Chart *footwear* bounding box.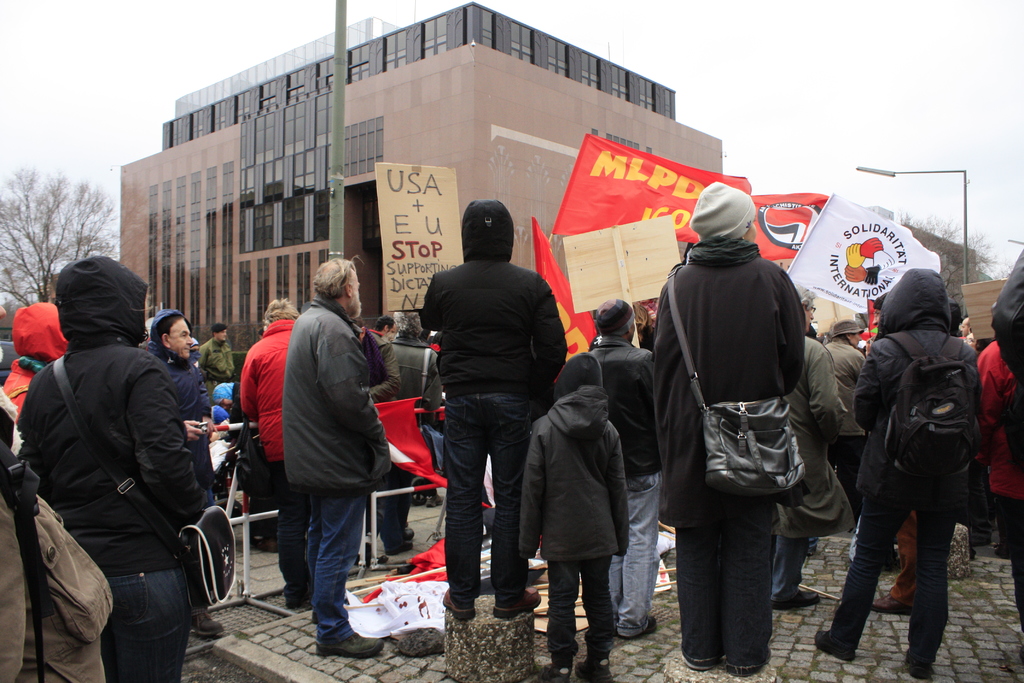
Charted: bbox=[618, 617, 656, 638].
